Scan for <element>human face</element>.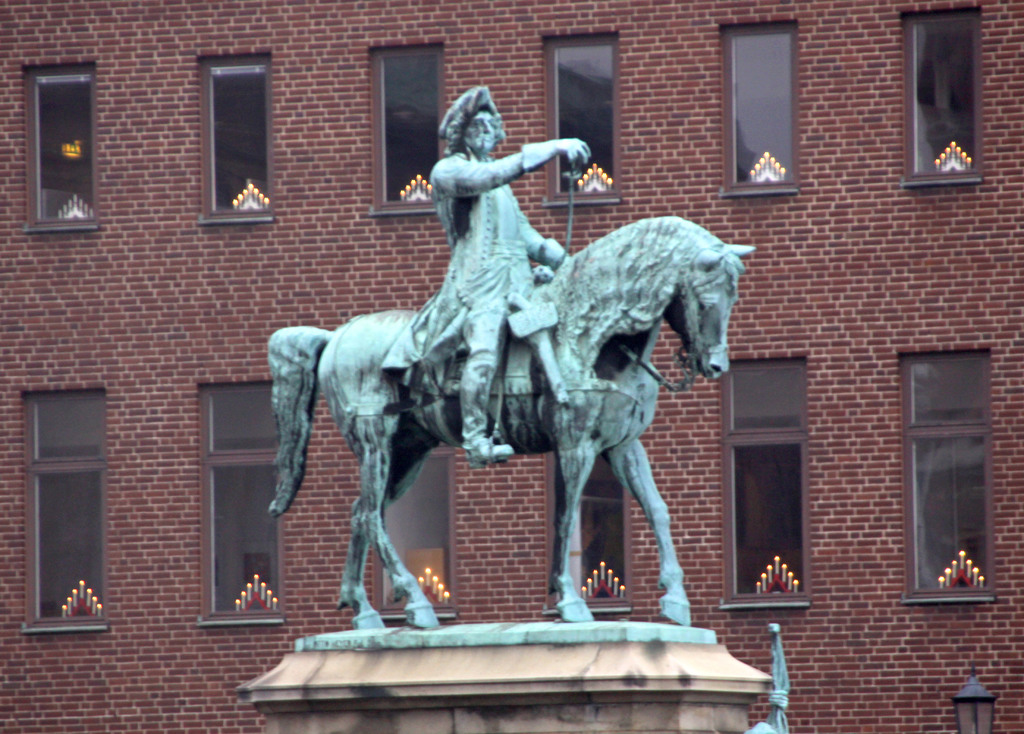
Scan result: region(463, 106, 495, 152).
